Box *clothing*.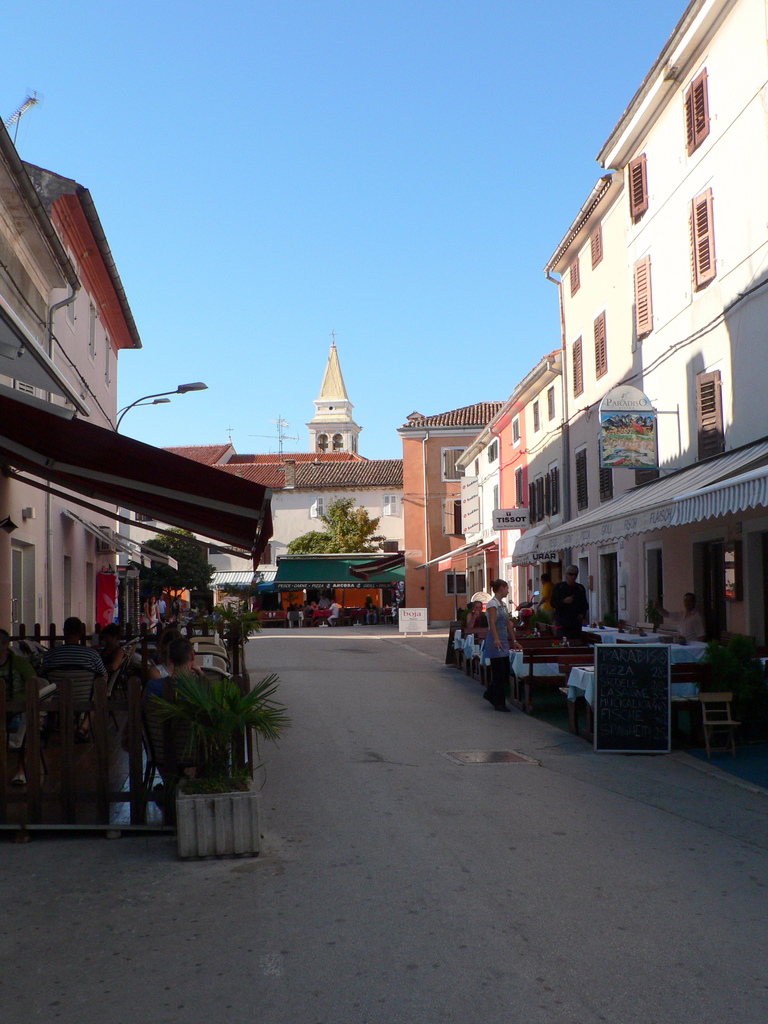
<box>477,591,512,707</box>.
